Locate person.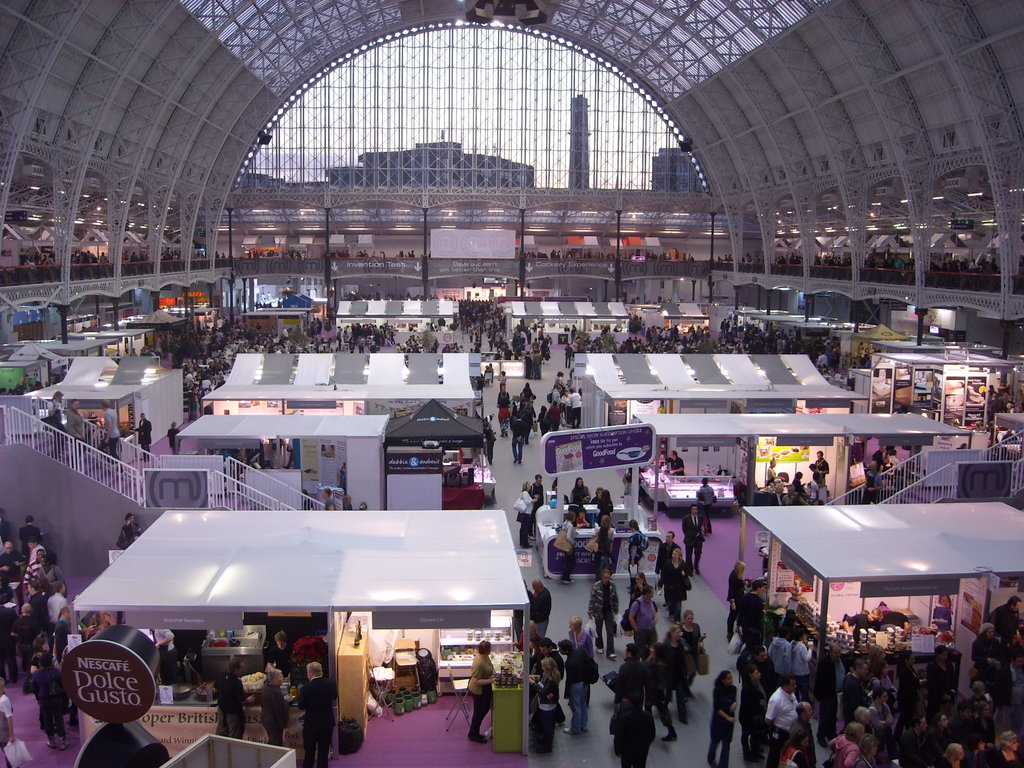
Bounding box: 547/397/561/429.
